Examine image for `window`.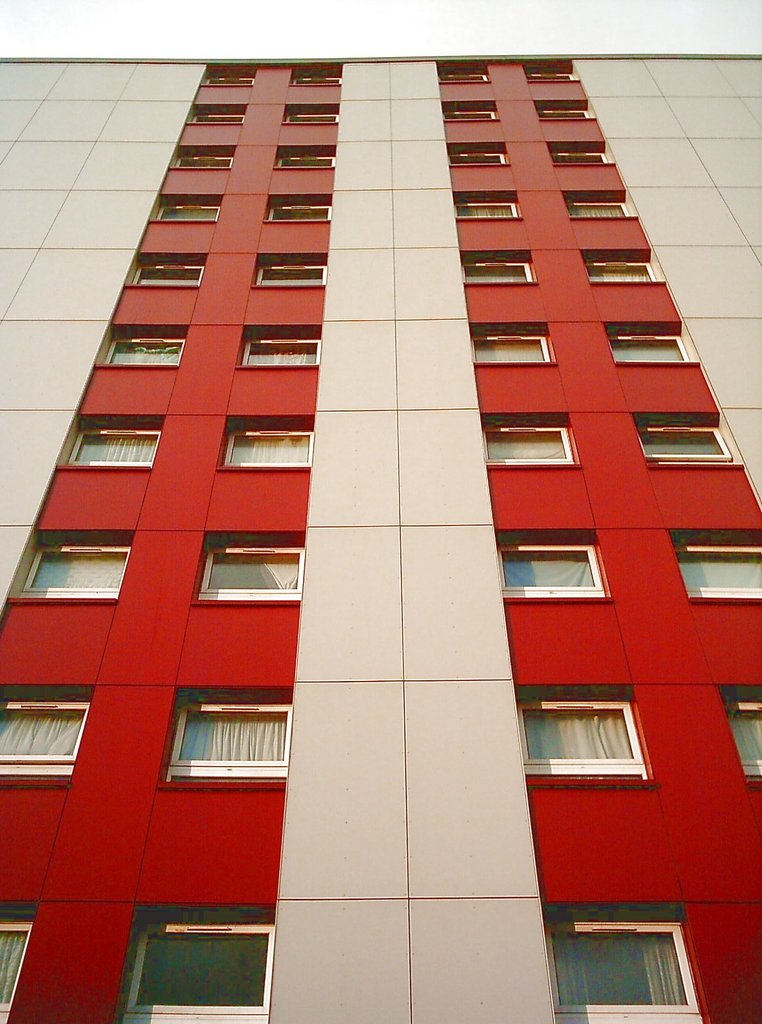
Examination result: (left=202, top=545, right=305, bottom=601).
